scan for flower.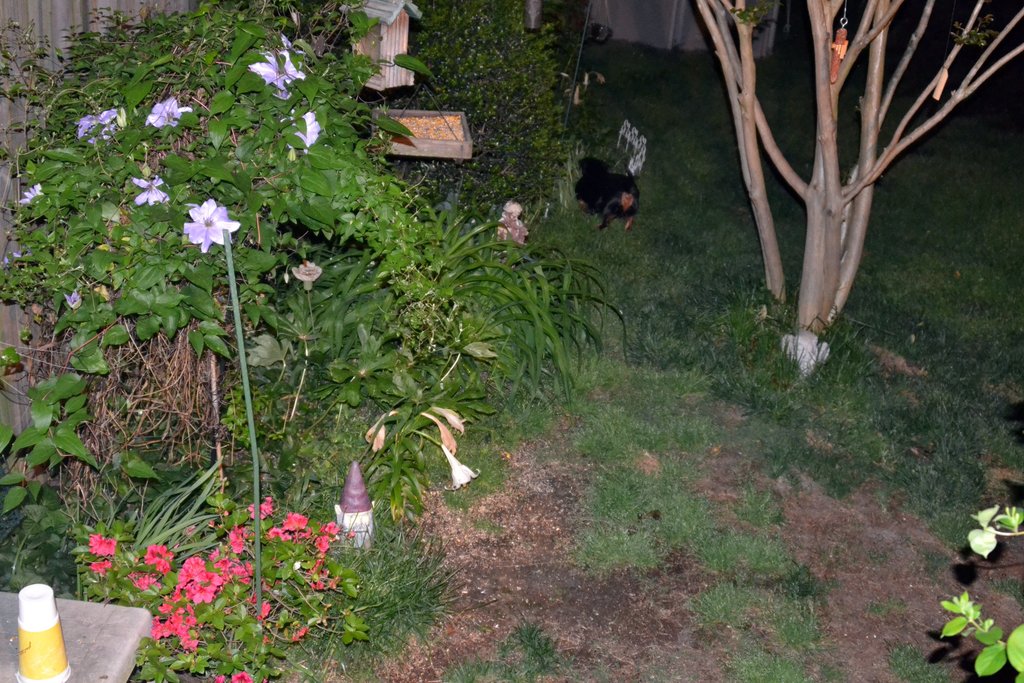
Scan result: l=127, t=173, r=166, b=208.
